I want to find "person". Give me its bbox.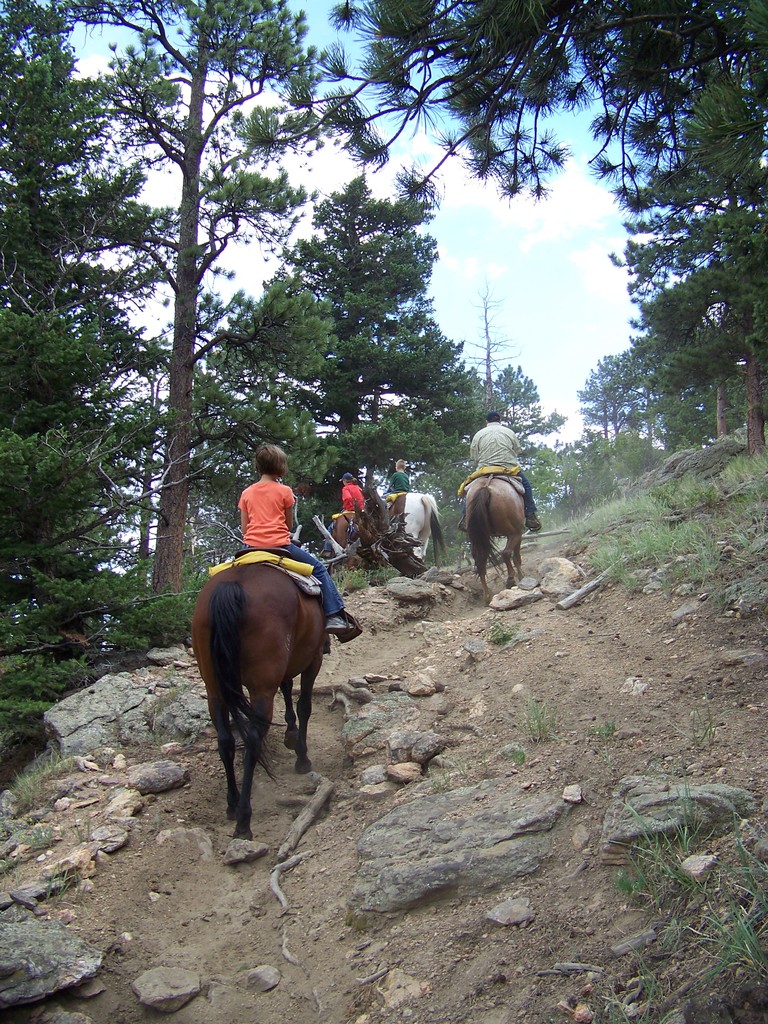
[x1=387, y1=454, x2=410, y2=493].
